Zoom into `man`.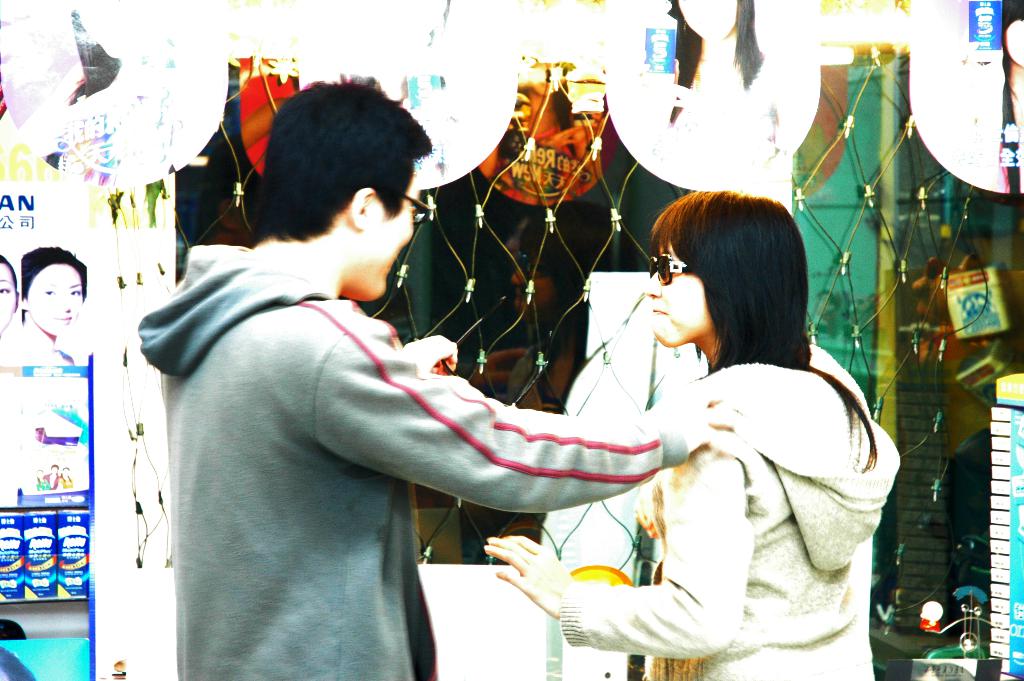
Zoom target: <bbox>152, 65, 636, 660</bbox>.
